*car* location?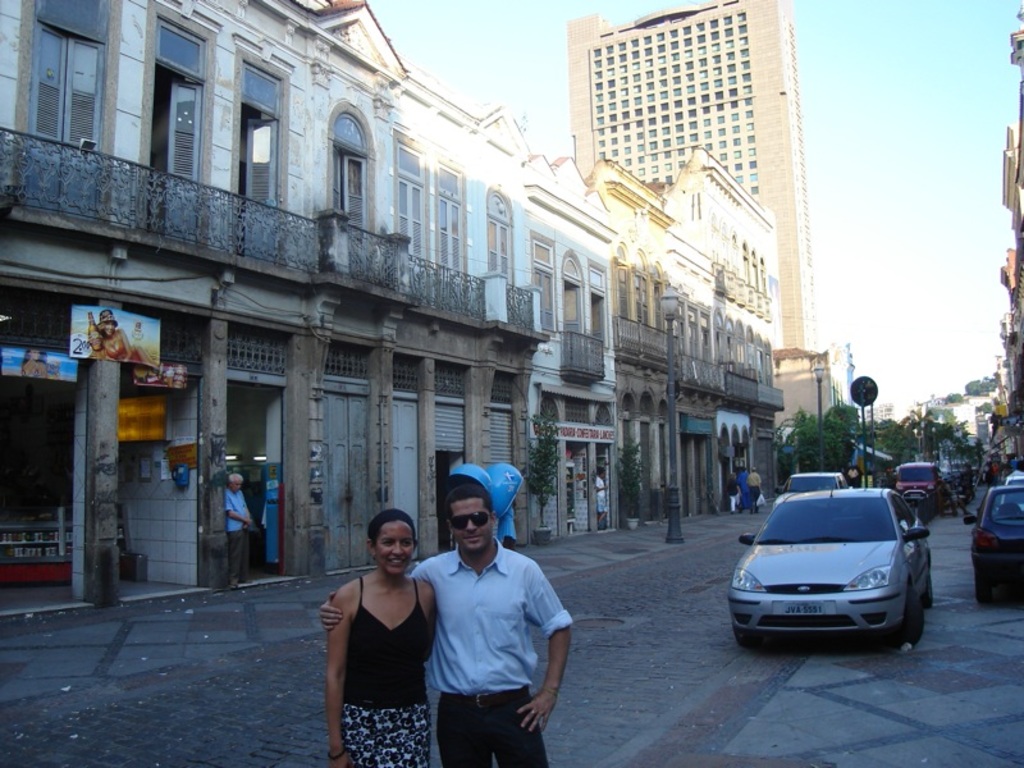
[886,460,938,504]
